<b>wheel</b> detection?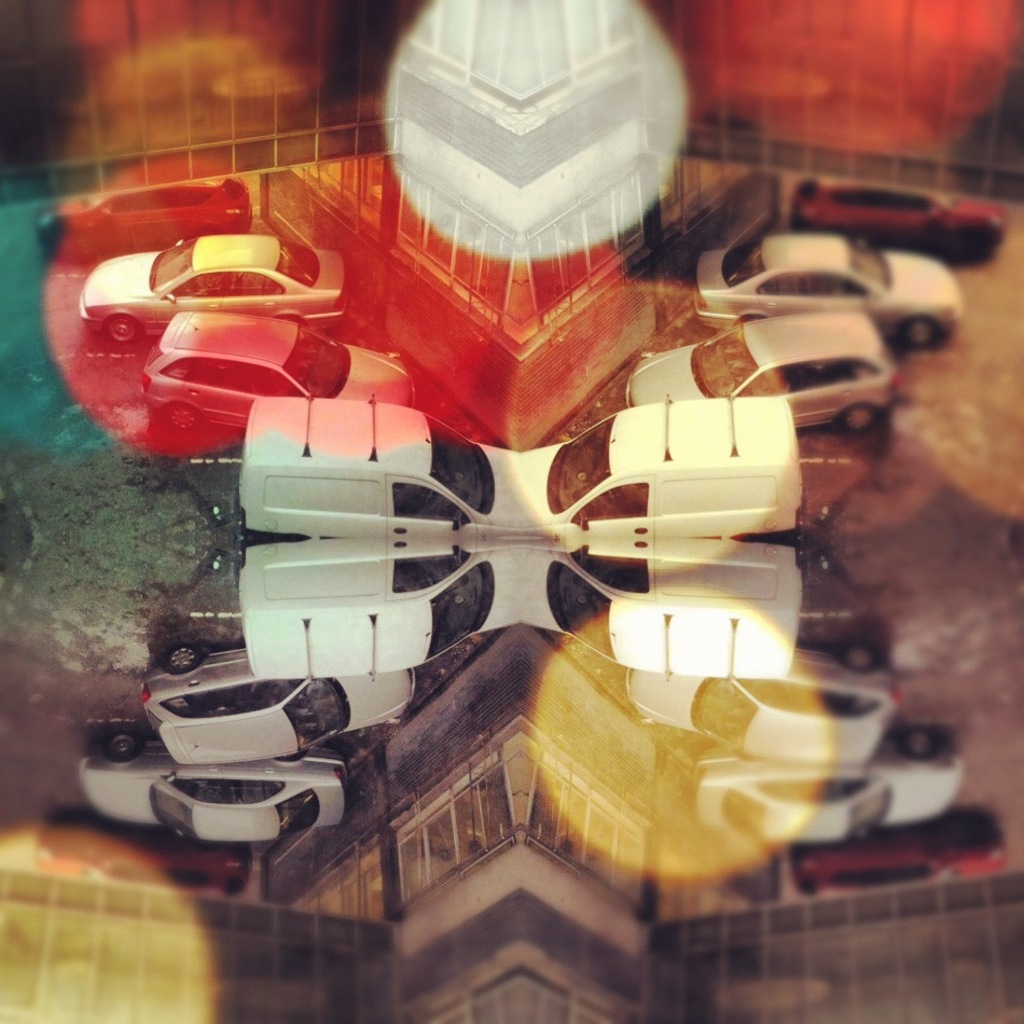
[x1=102, y1=729, x2=141, y2=759]
